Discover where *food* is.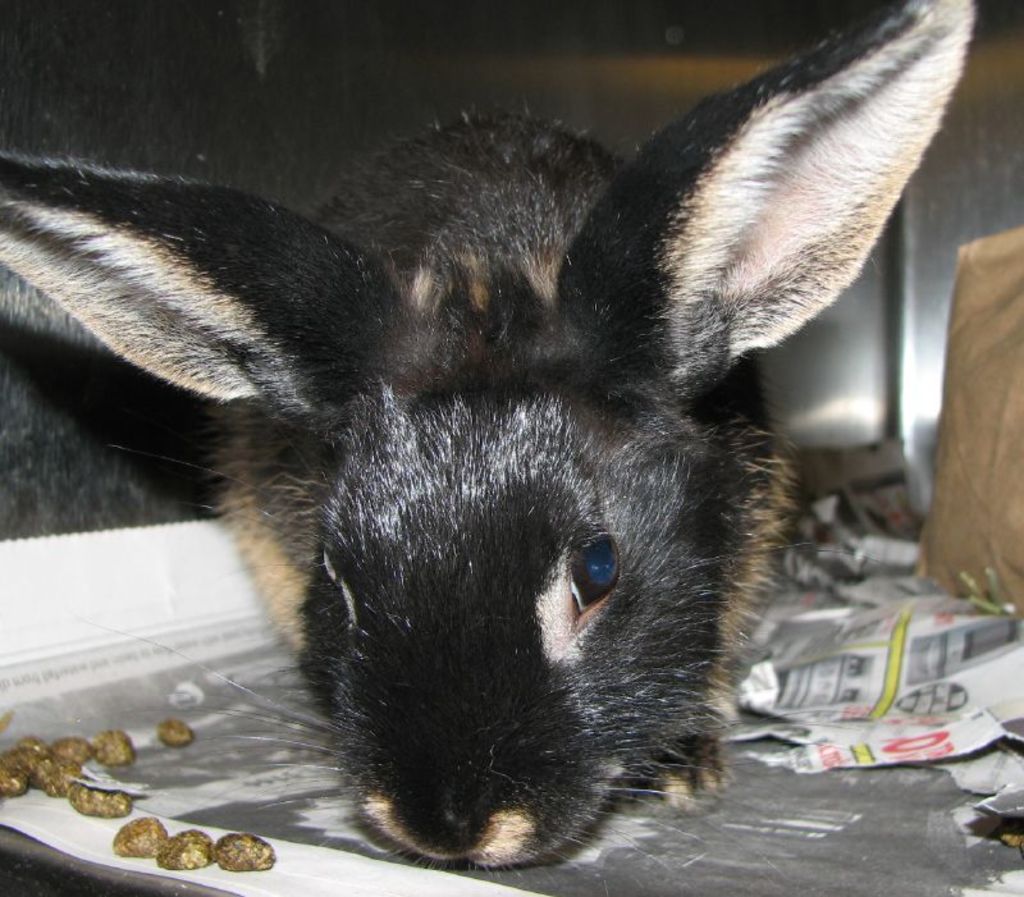
Discovered at {"left": 211, "top": 830, "right": 280, "bottom": 870}.
